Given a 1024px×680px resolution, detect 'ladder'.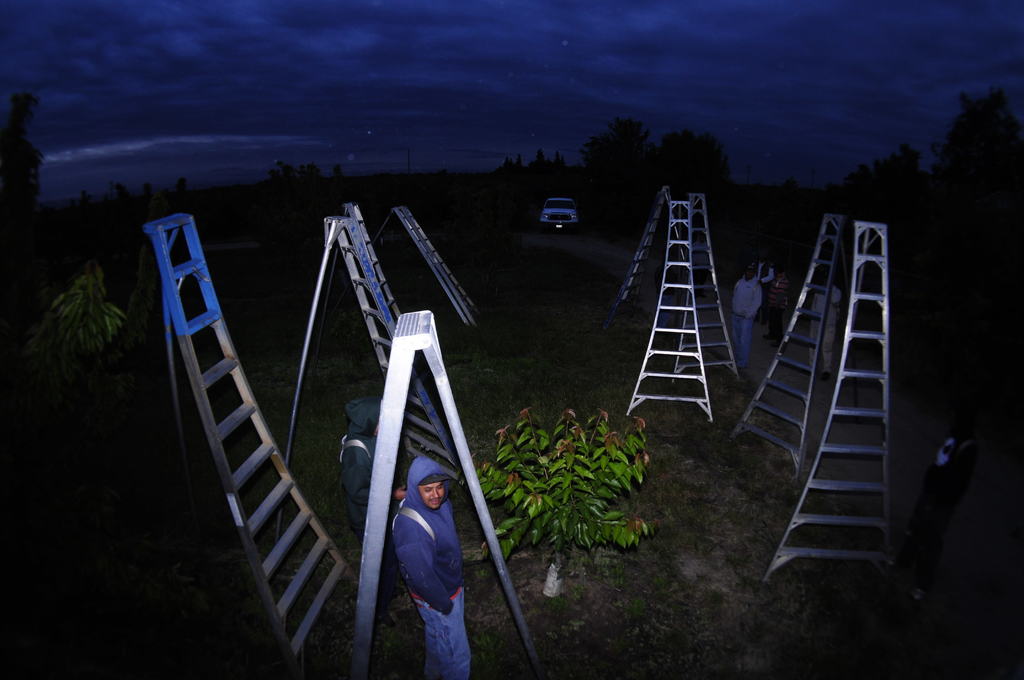
rect(139, 216, 359, 677).
